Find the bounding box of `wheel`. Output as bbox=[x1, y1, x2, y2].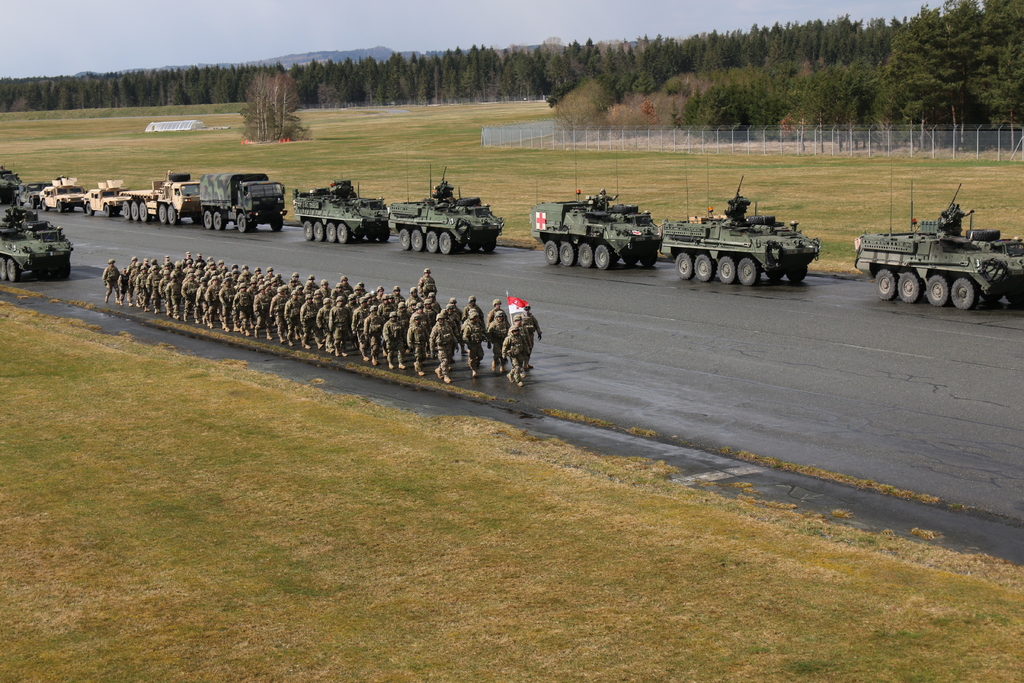
bbox=[40, 261, 53, 277].
